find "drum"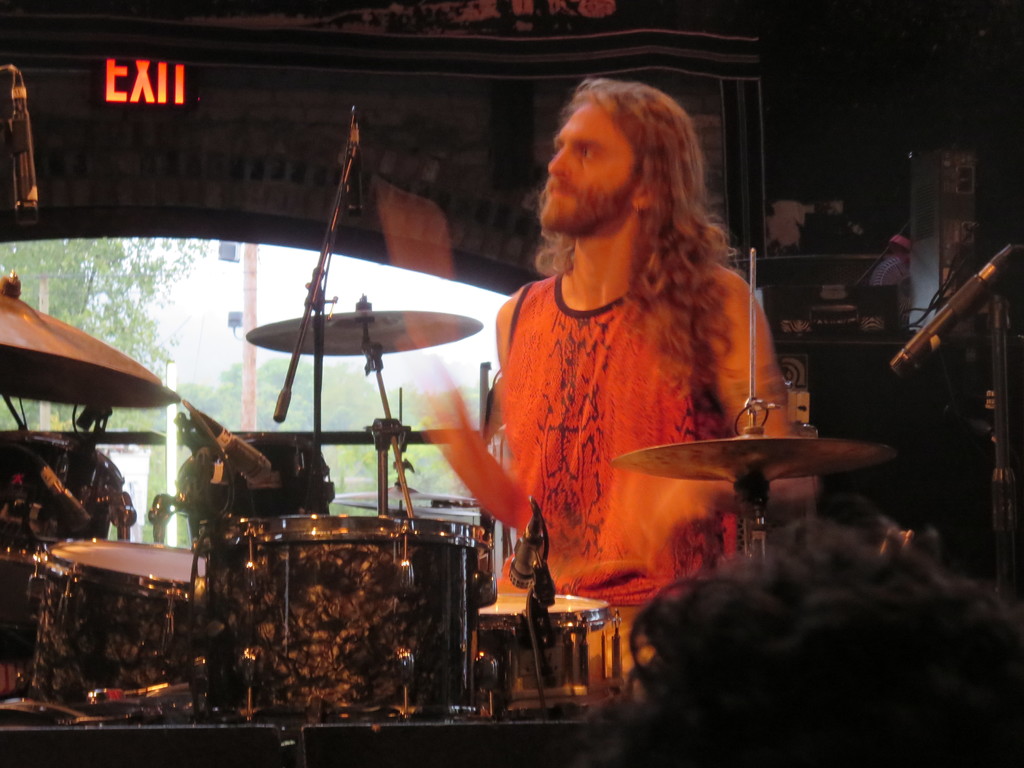
(0,549,38,669)
